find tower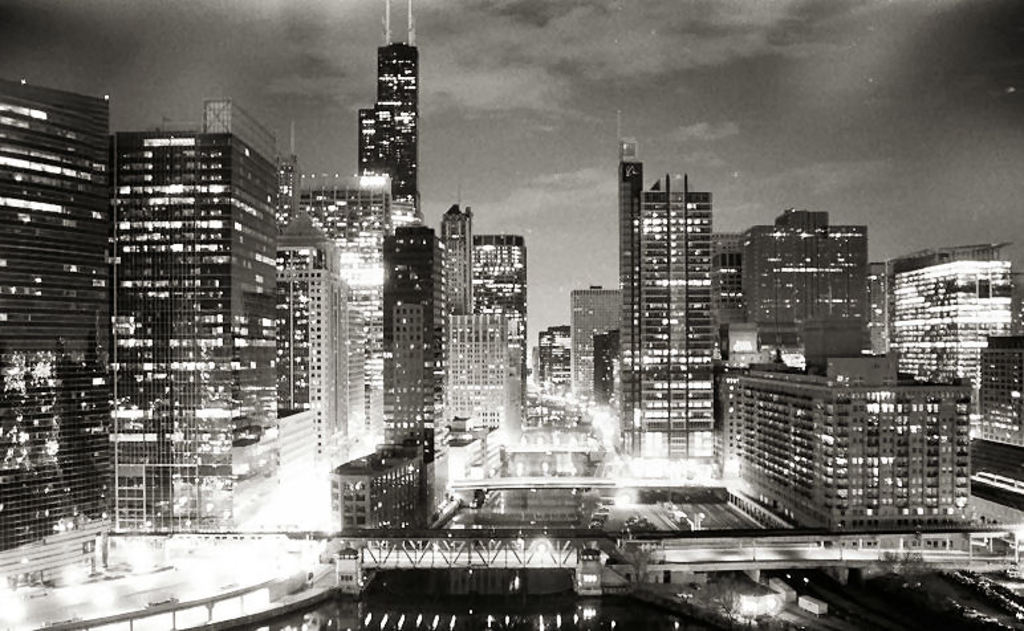
select_region(111, 98, 279, 542)
